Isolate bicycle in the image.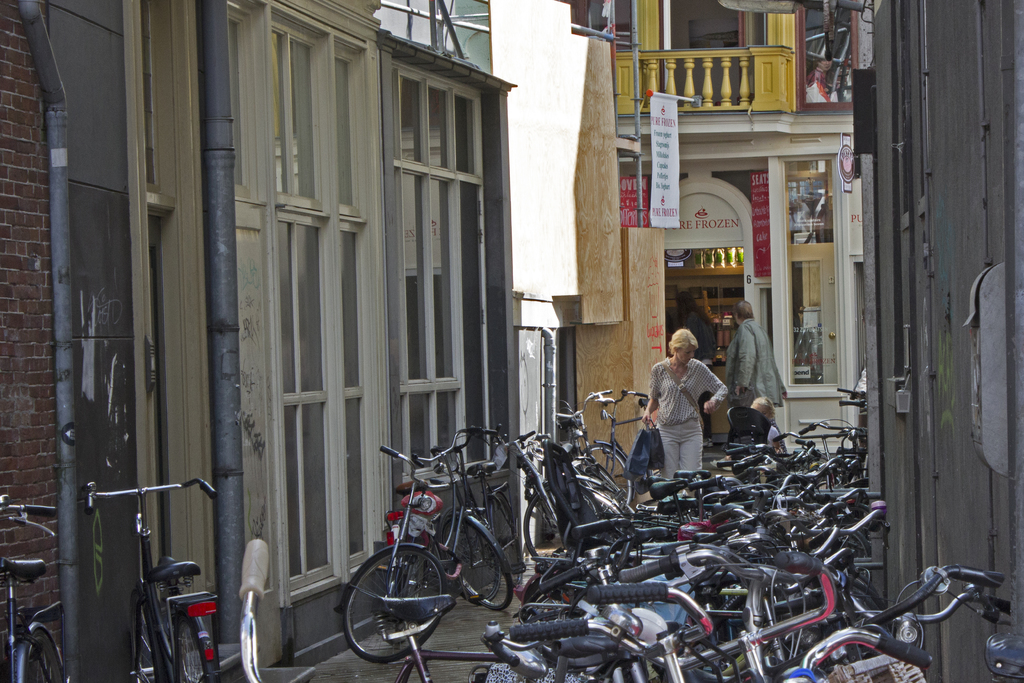
Isolated region: left=0, top=486, right=81, bottom=682.
